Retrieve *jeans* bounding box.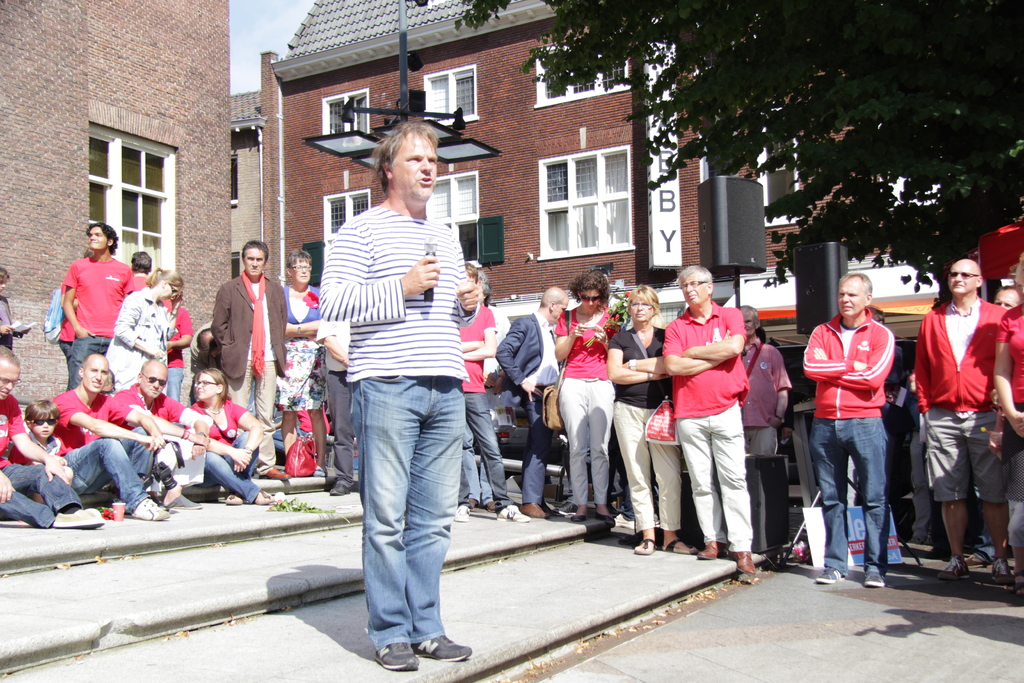
Bounding box: [x1=68, y1=436, x2=145, y2=512].
